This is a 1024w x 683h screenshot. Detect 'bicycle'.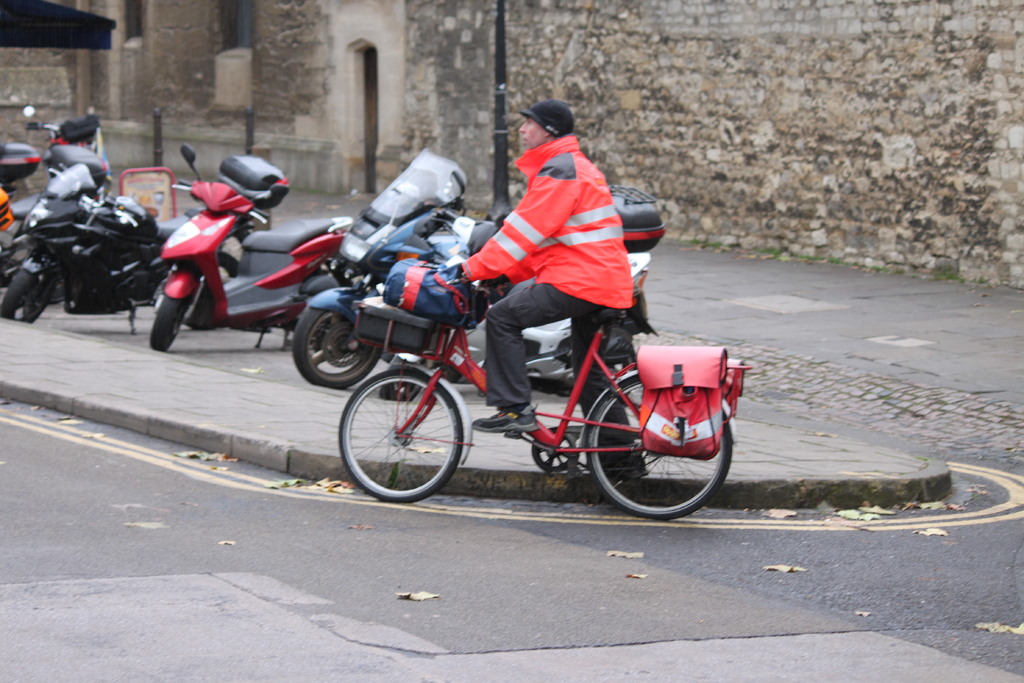
<box>337,260,733,519</box>.
